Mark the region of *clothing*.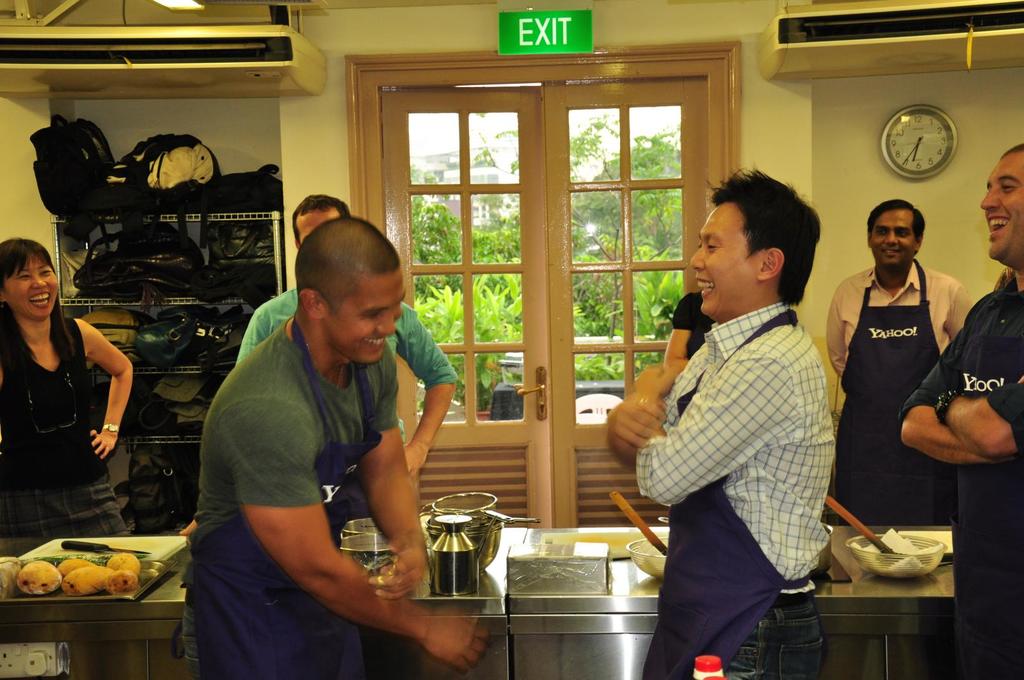
Region: <box>899,271,1023,679</box>.
